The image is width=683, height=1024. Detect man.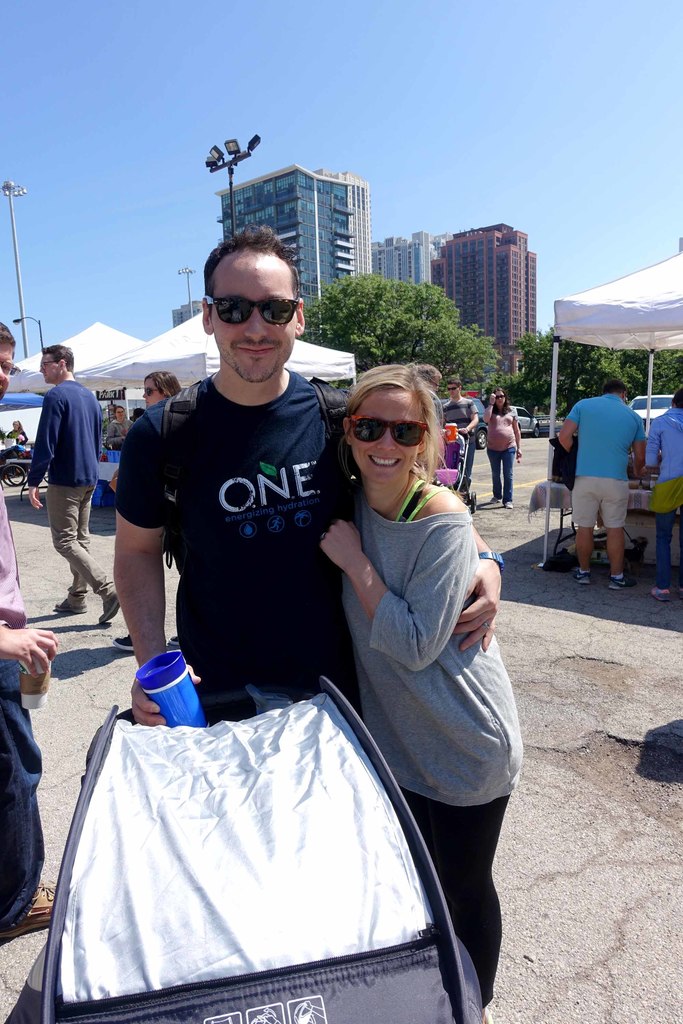
Detection: bbox(0, 316, 60, 942).
